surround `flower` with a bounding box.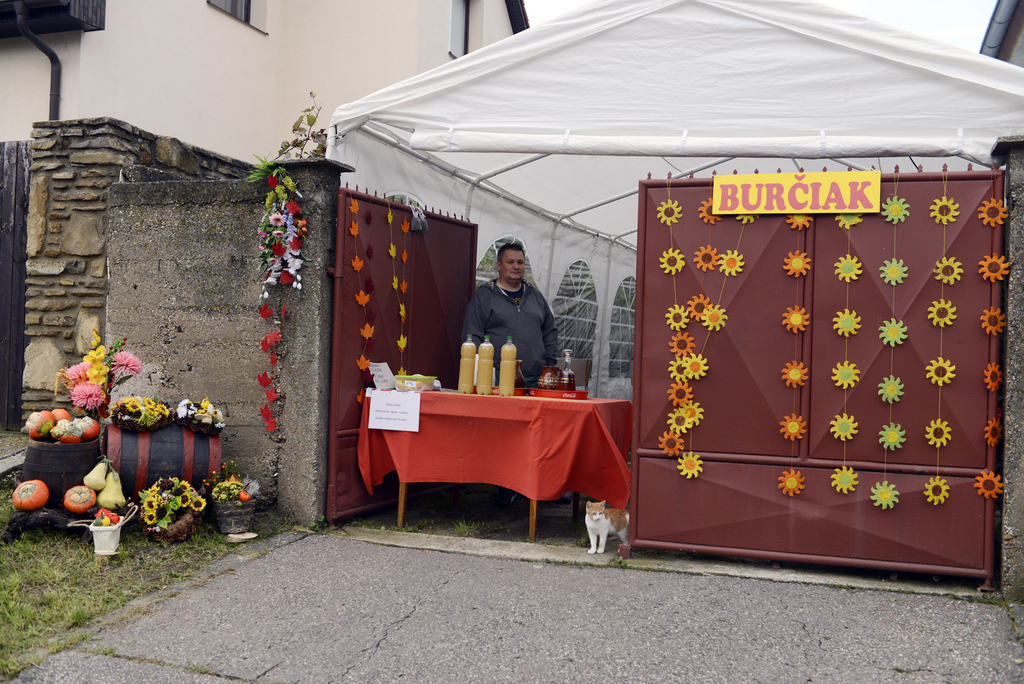
bbox(779, 409, 811, 443).
